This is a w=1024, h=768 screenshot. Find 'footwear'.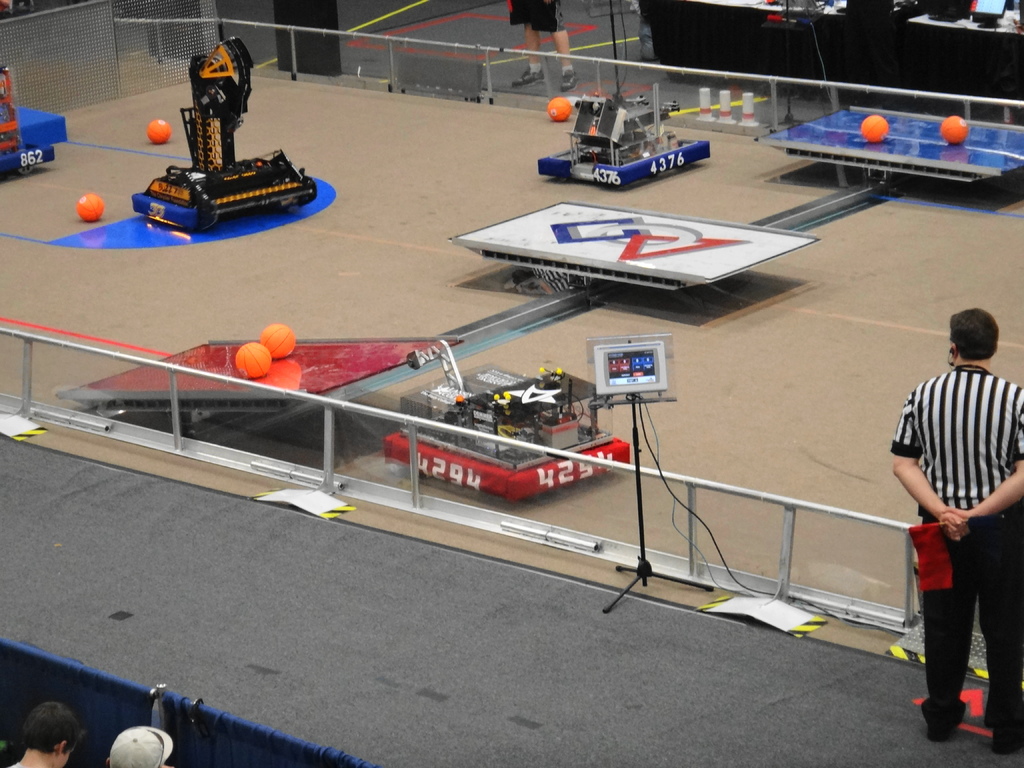
Bounding box: (512, 67, 543, 86).
